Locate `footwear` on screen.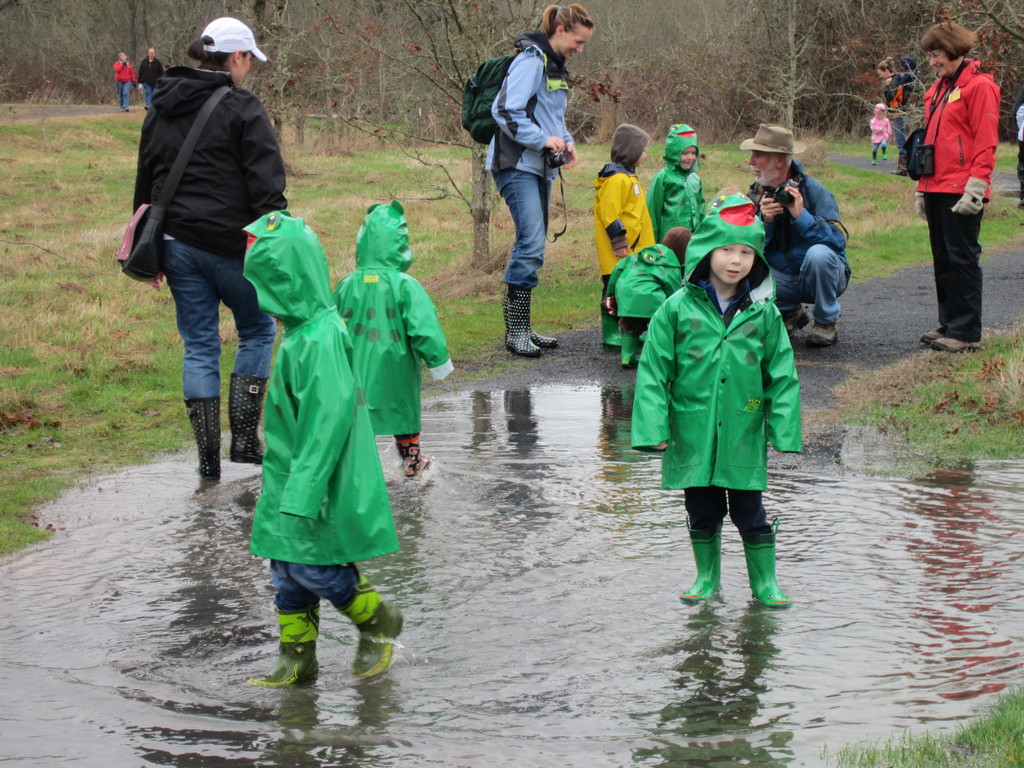
On screen at crop(500, 288, 556, 346).
